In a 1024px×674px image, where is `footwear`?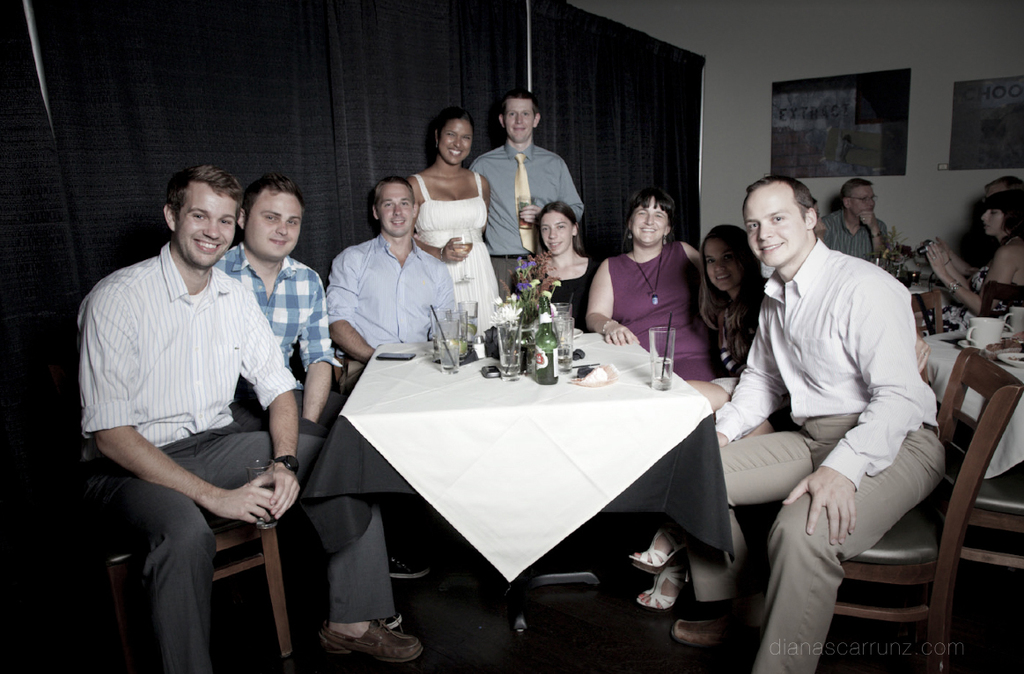
rect(671, 612, 740, 647).
